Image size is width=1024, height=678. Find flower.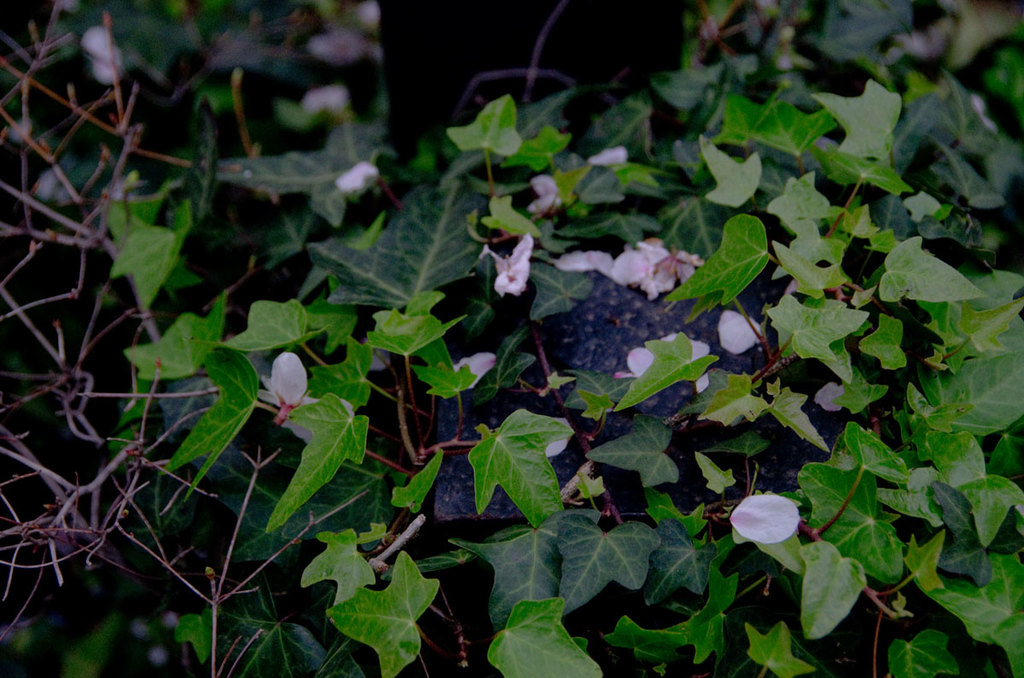
left=479, top=233, right=537, bottom=300.
